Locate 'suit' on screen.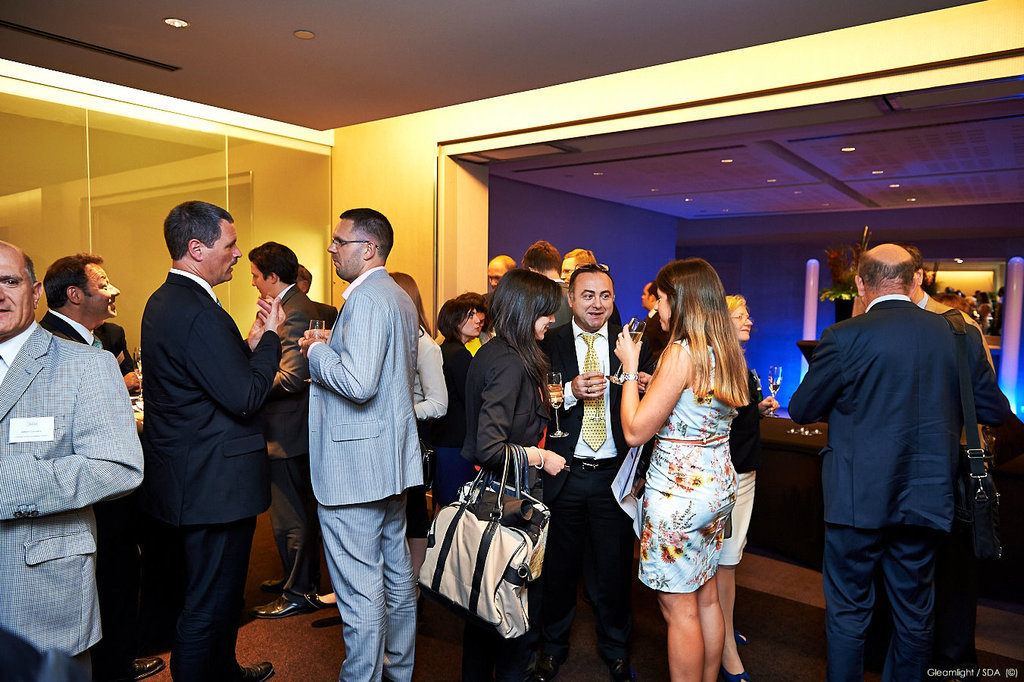
On screen at [x1=314, y1=302, x2=337, y2=329].
